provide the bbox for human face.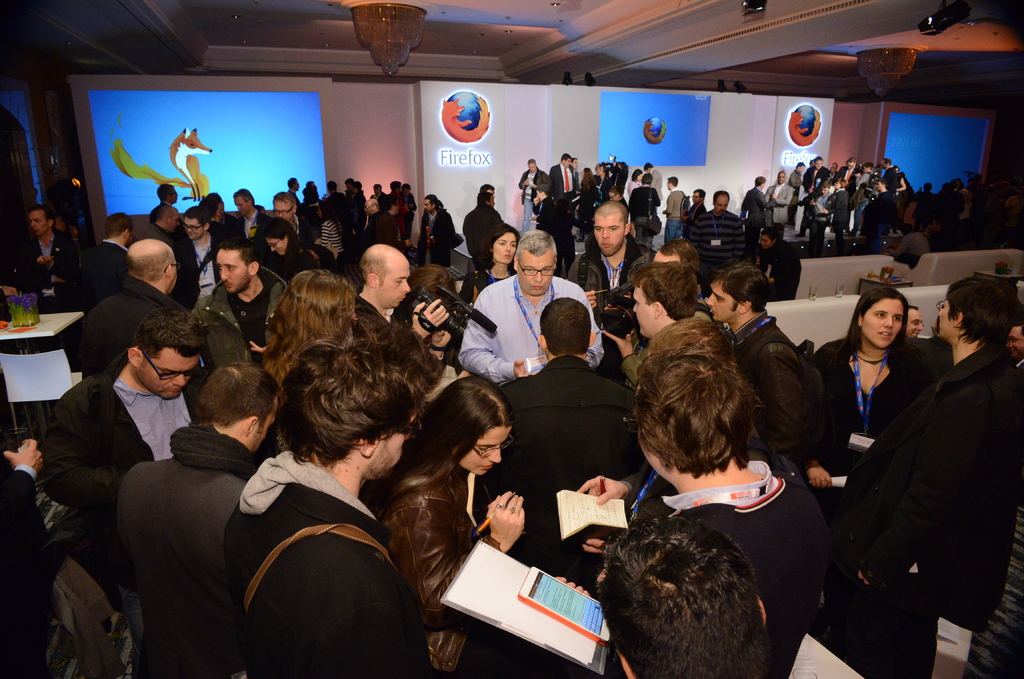
region(28, 211, 47, 235).
